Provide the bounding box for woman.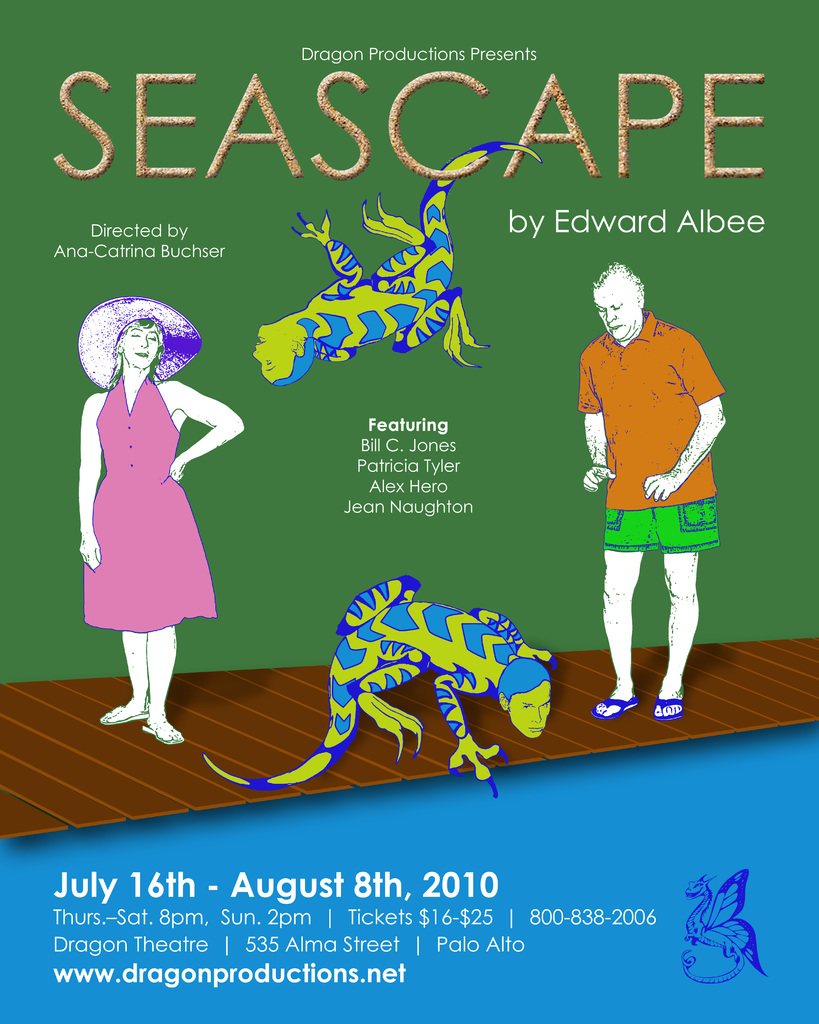
70/307/223/707.
